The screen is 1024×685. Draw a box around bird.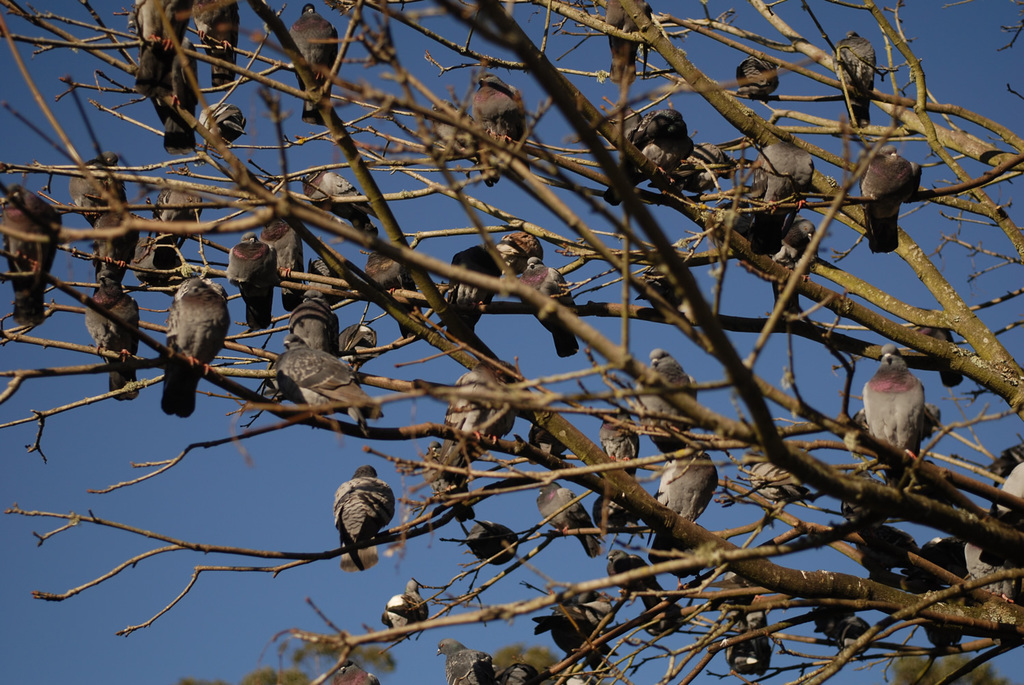
bbox(287, 284, 335, 357).
